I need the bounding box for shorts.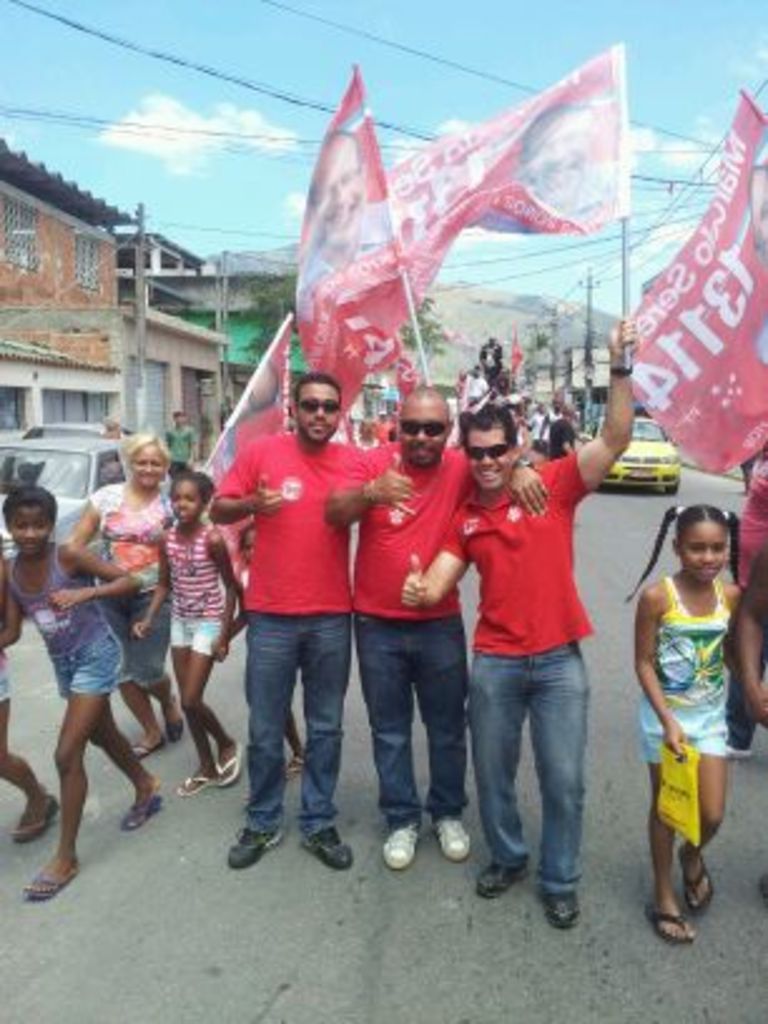
Here it is: <bbox>643, 728, 725, 768</bbox>.
